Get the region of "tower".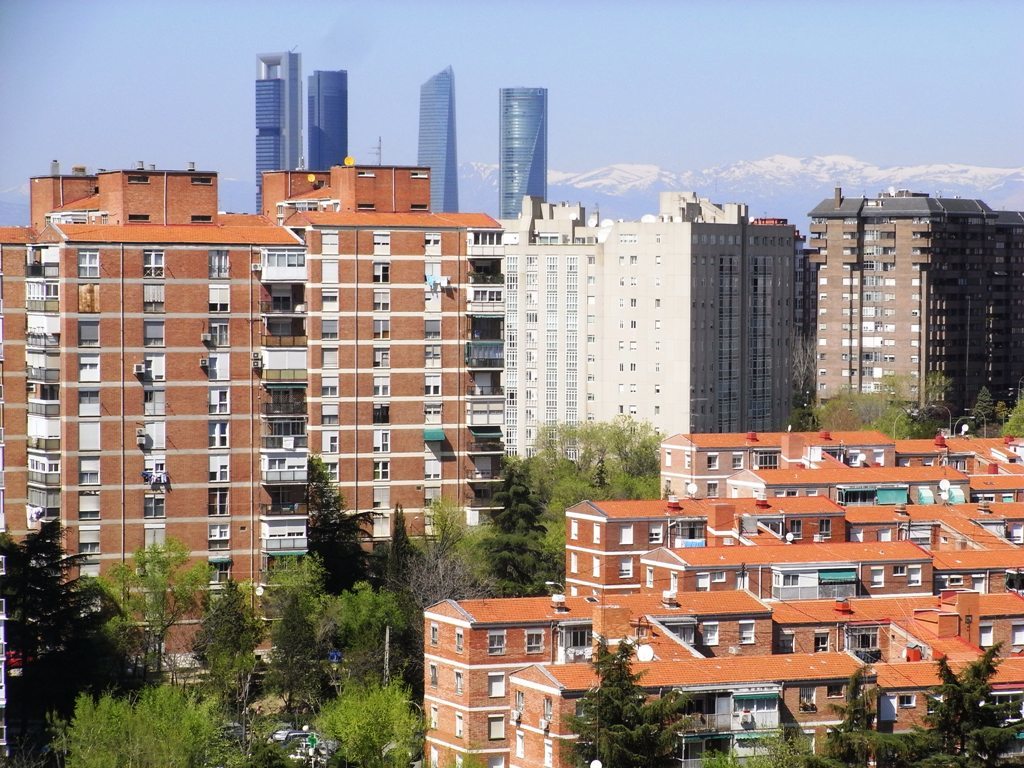
region(804, 183, 1023, 426).
